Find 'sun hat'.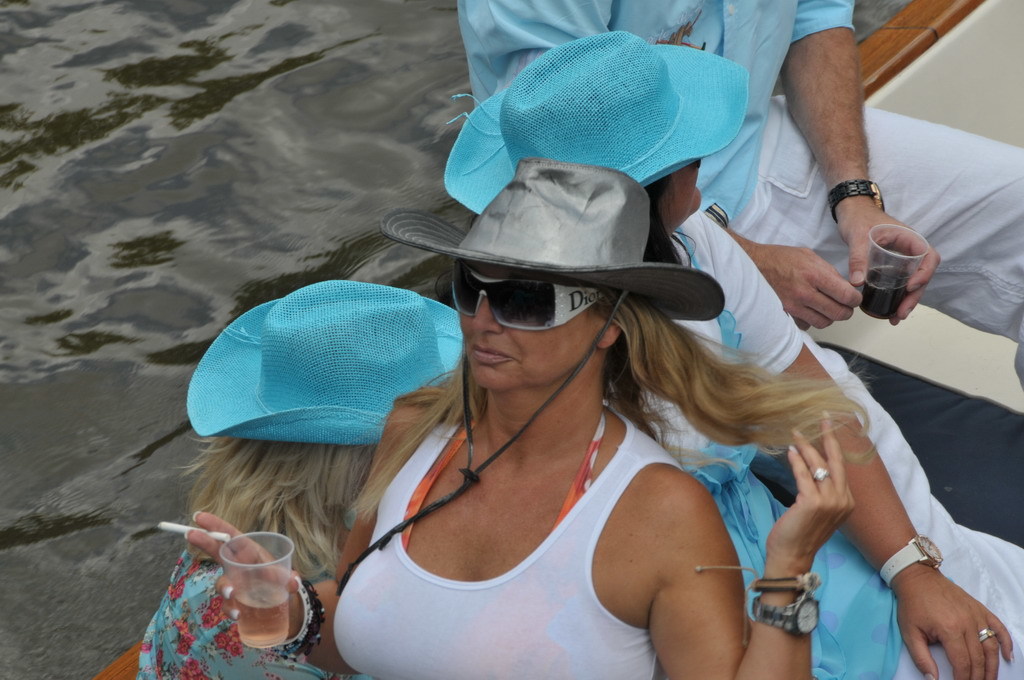
x1=373, y1=155, x2=727, y2=325.
